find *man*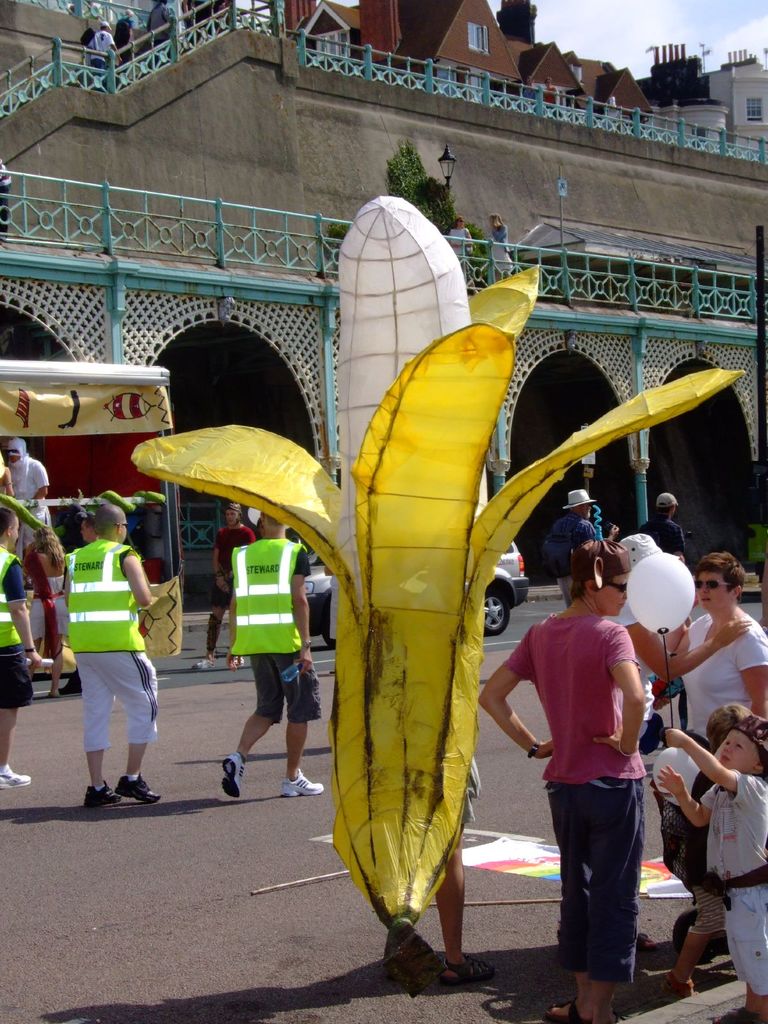
220 504 324 798
